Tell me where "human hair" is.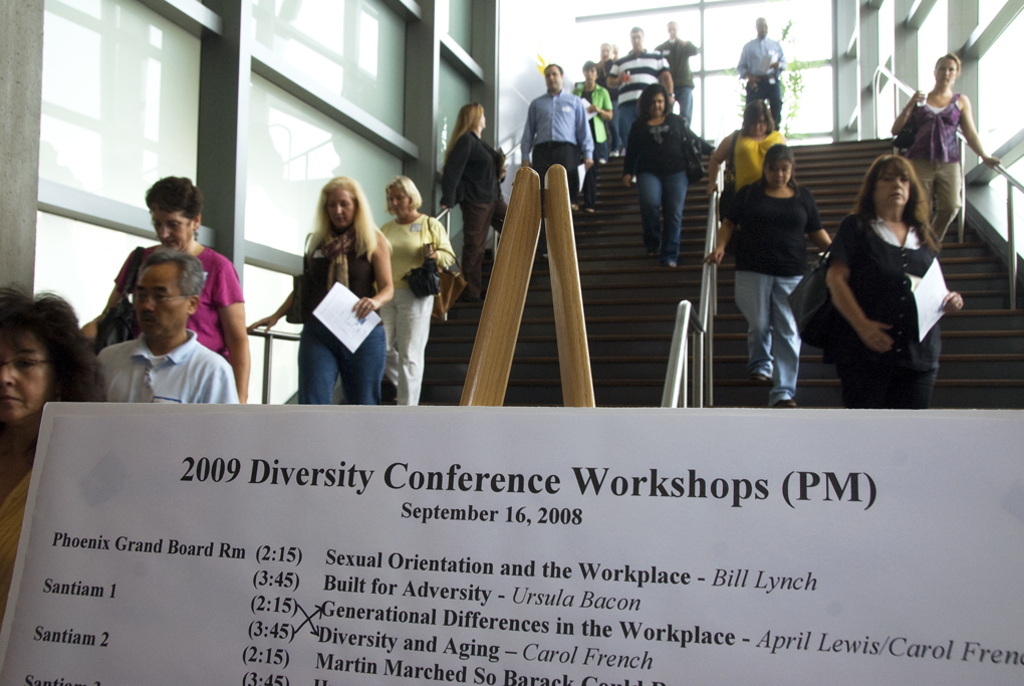
"human hair" is at 750:143:799:193.
